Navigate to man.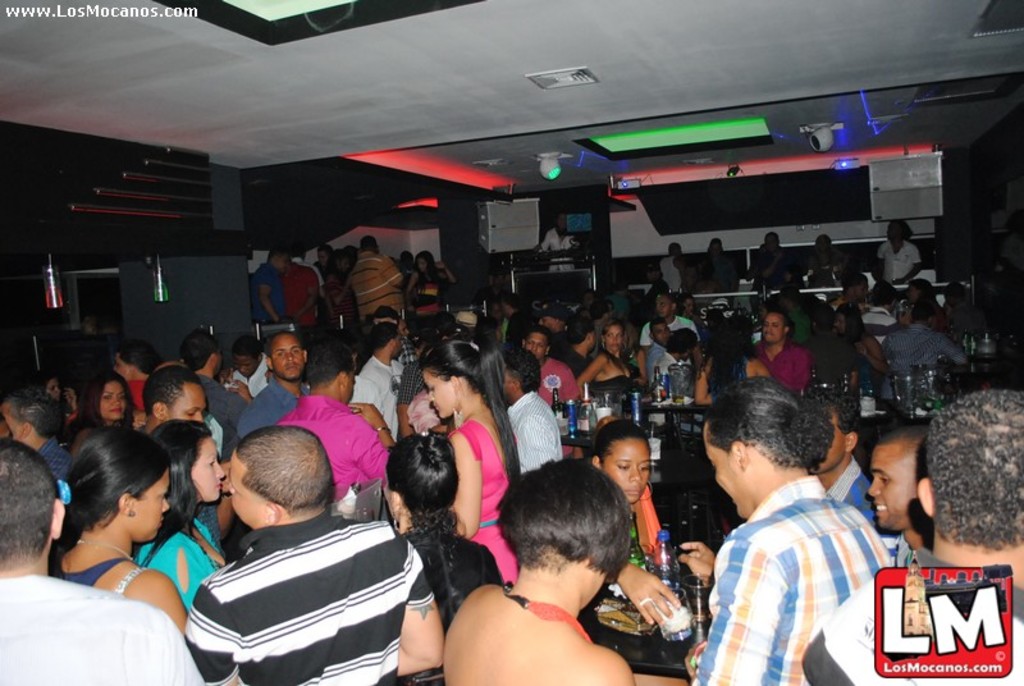
Navigation target: 248/250/291/319.
